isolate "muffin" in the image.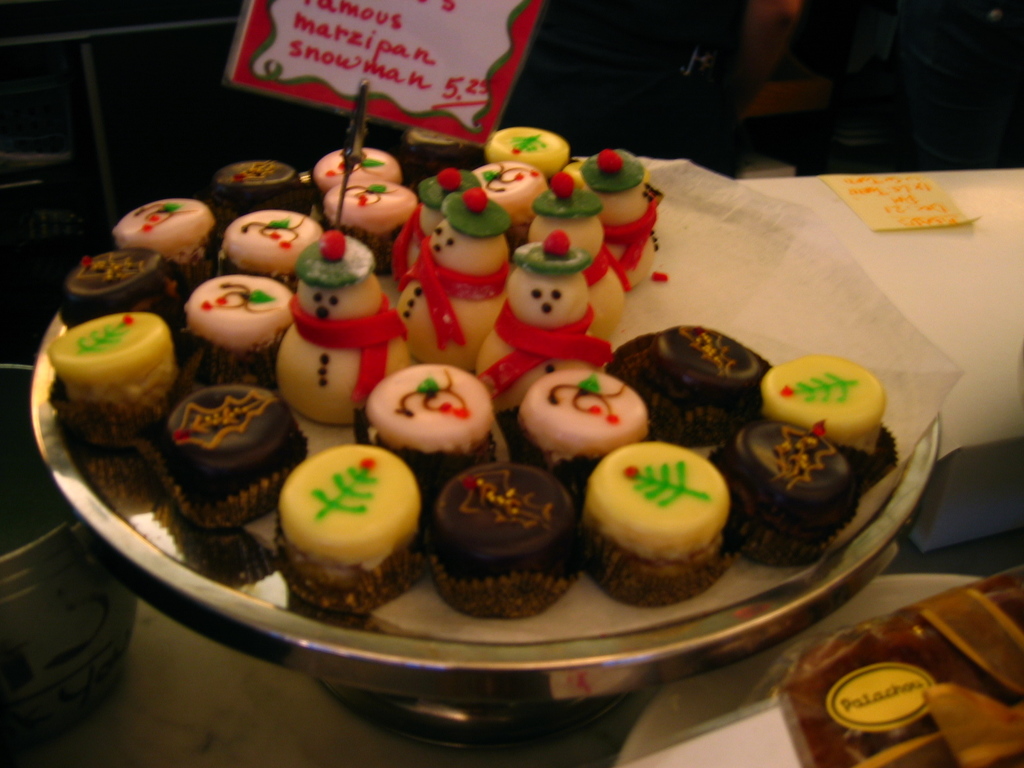
Isolated region: x1=710 y1=414 x2=854 y2=569.
